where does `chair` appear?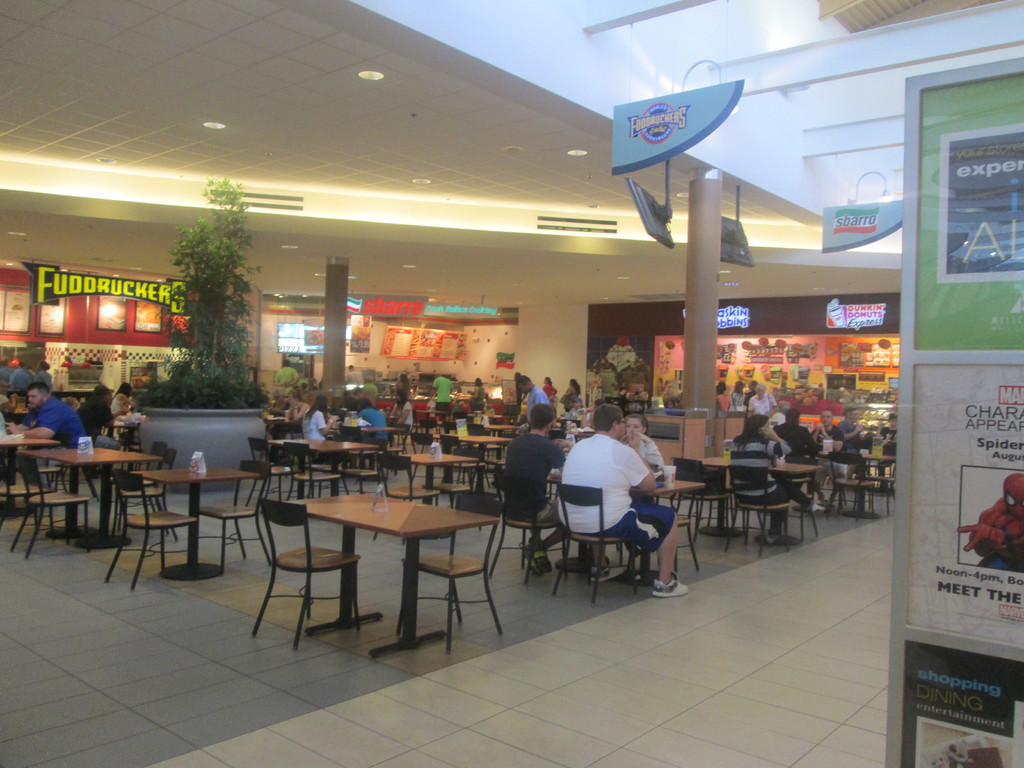
Appears at <bbox>375, 424, 411, 484</bbox>.
